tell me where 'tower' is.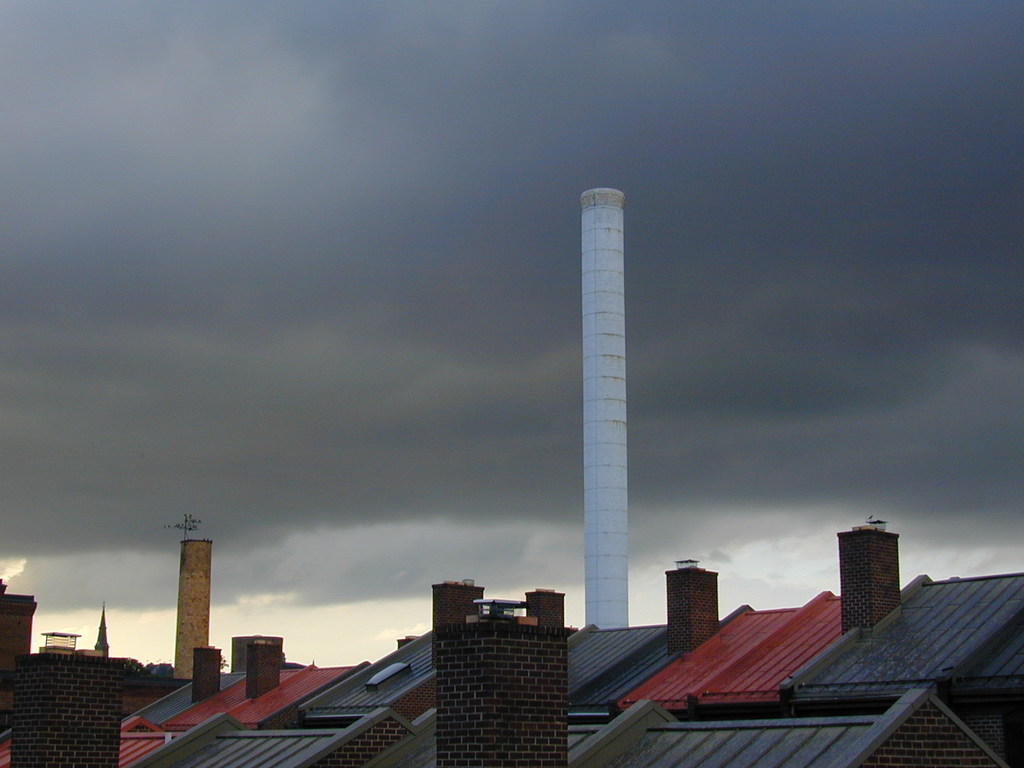
'tower' is at x1=17, y1=659, x2=120, y2=767.
